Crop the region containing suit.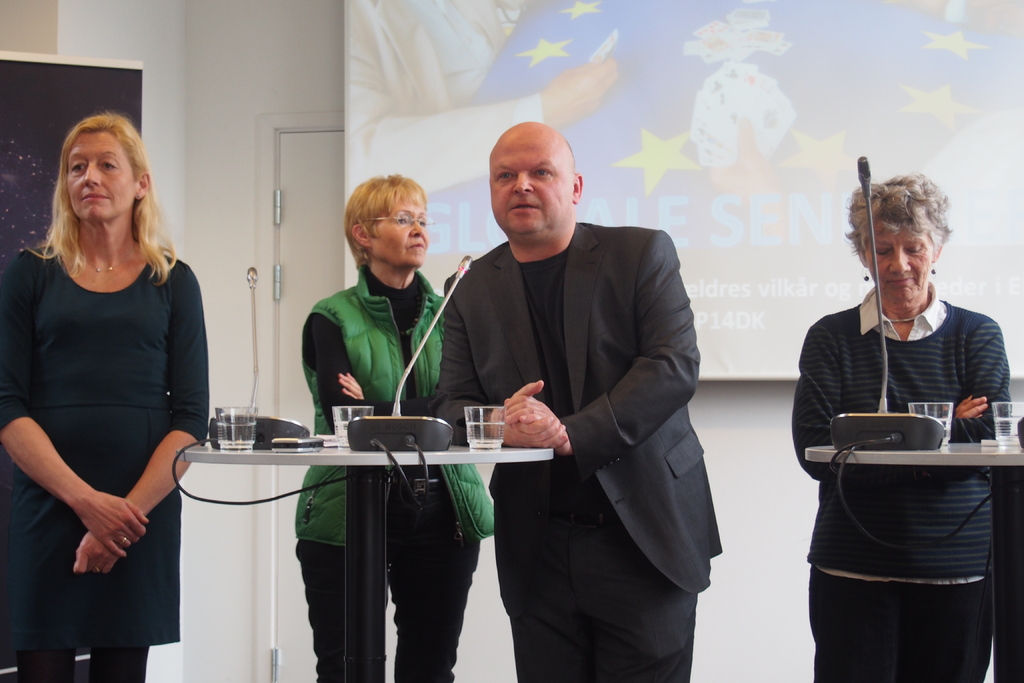
Crop region: 452:120:728:656.
